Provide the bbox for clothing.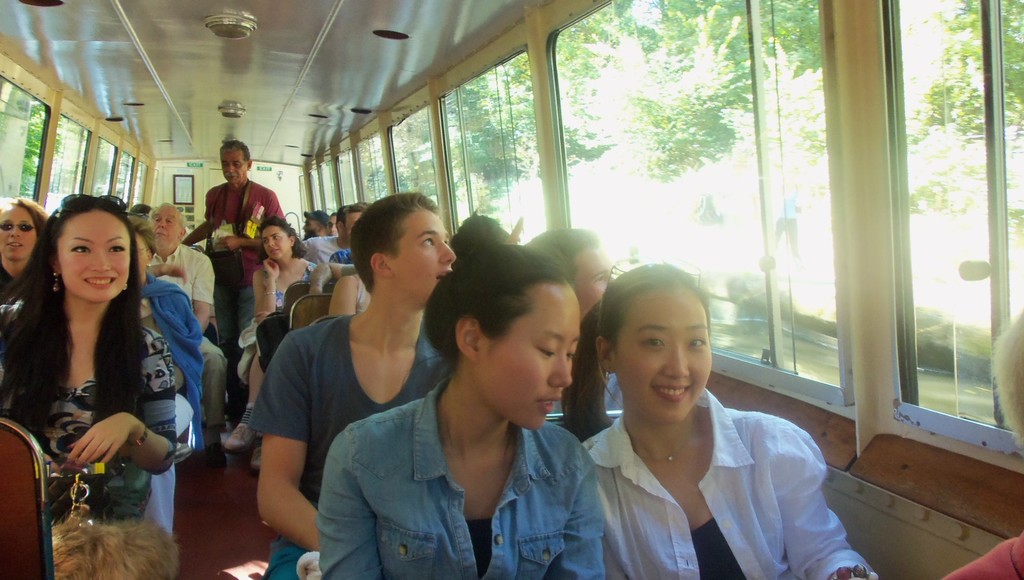
[202, 174, 285, 423].
